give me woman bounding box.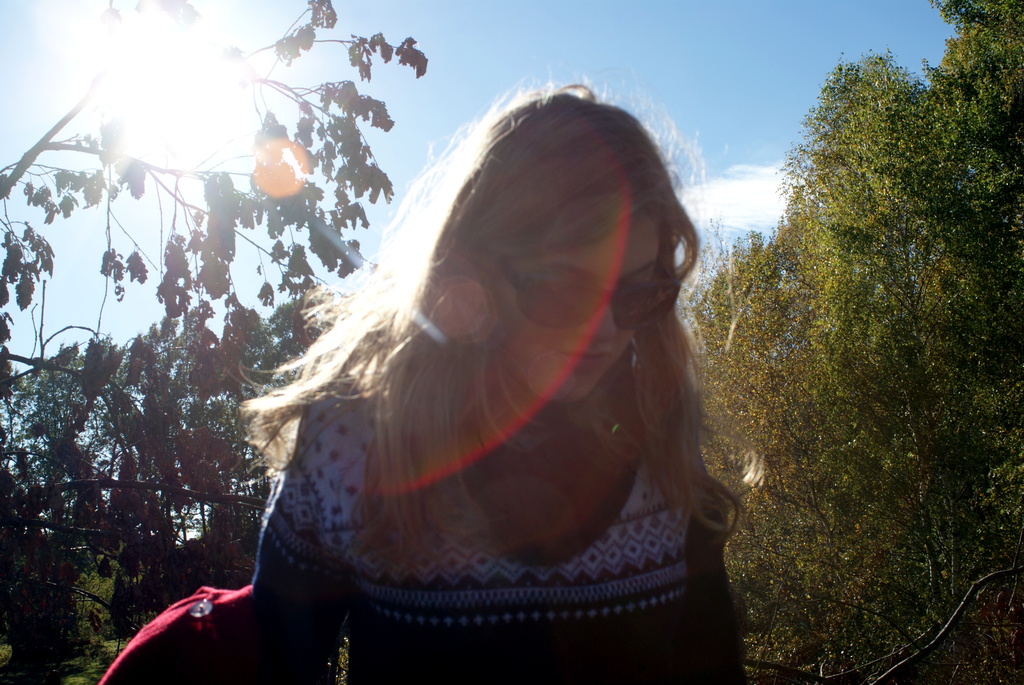
95:80:774:684.
